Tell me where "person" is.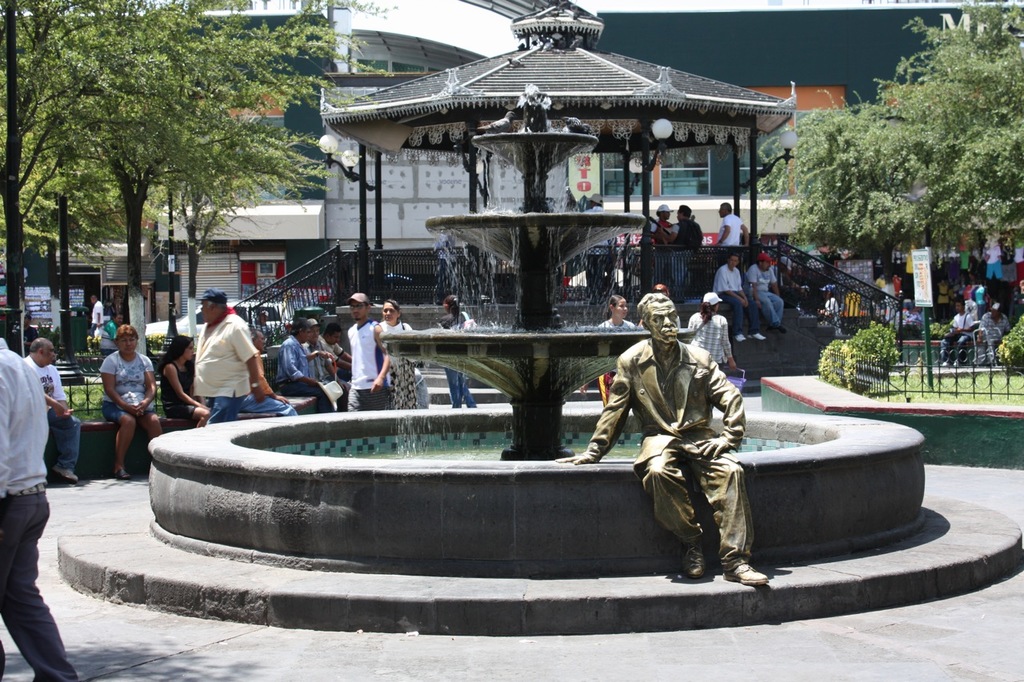
"person" is at {"x1": 99, "y1": 320, "x2": 168, "y2": 478}.
